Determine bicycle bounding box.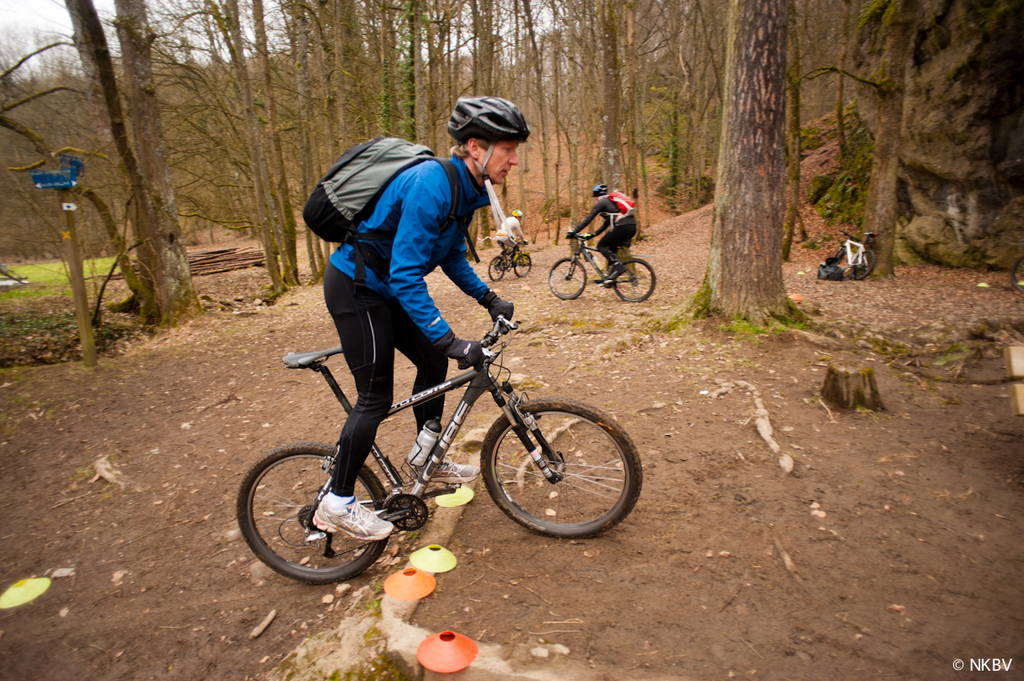
Determined: bbox(244, 306, 639, 581).
